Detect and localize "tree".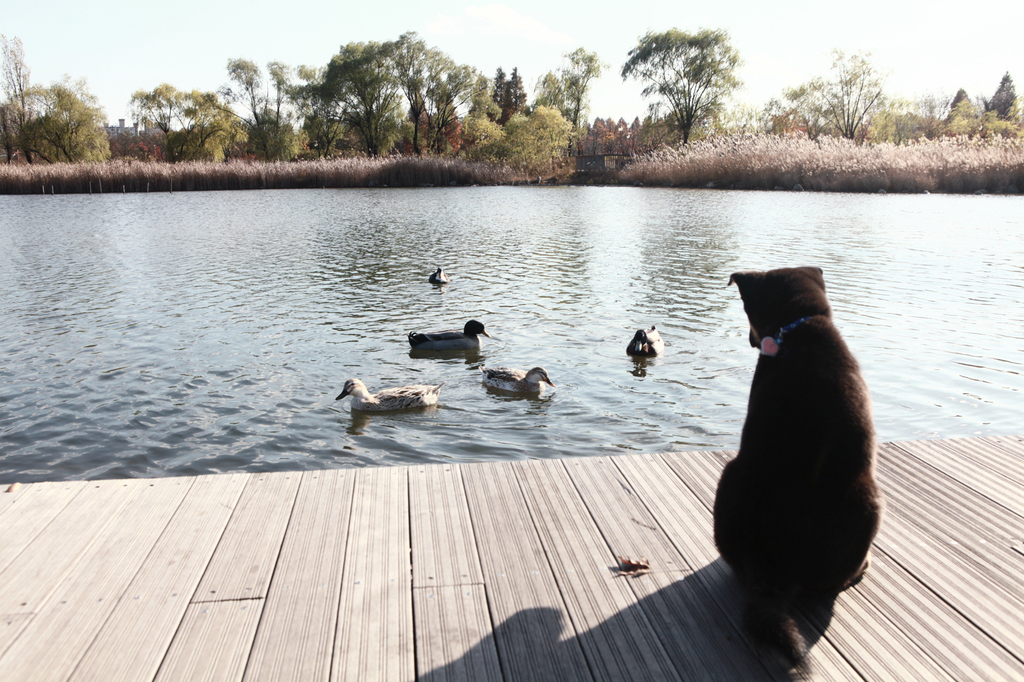
Localized at <region>0, 72, 117, 163</region>.
